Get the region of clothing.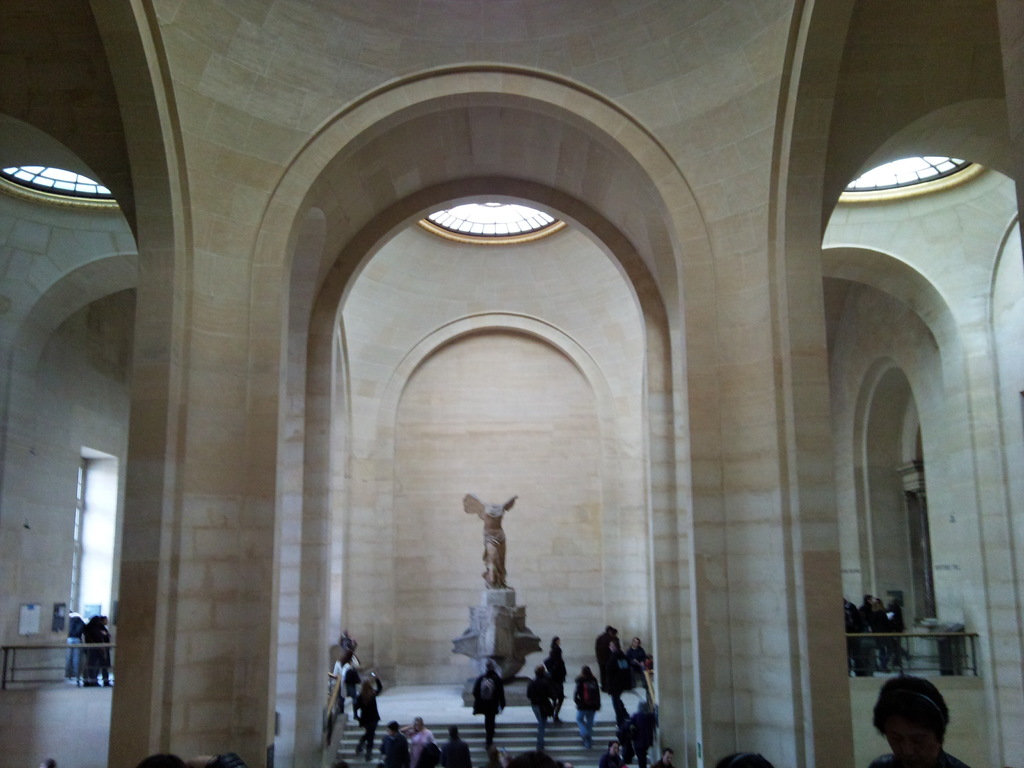
620/701/648/761.
